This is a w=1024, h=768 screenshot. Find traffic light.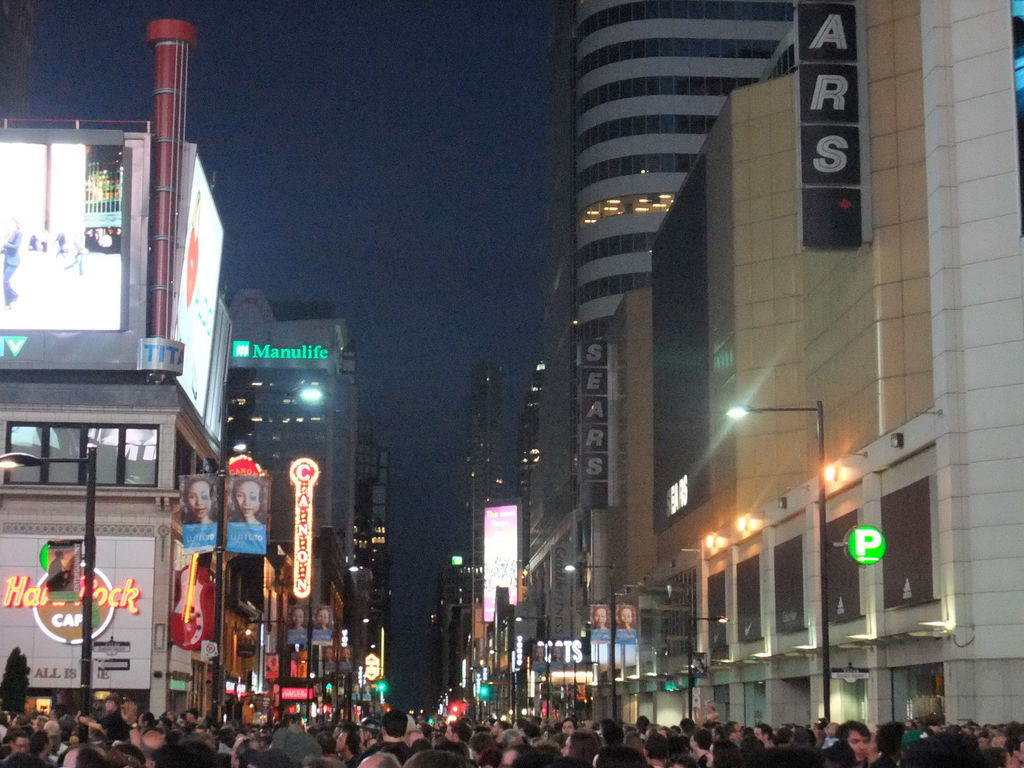
Bounding box: bbox(376, 680, 386, 692).
